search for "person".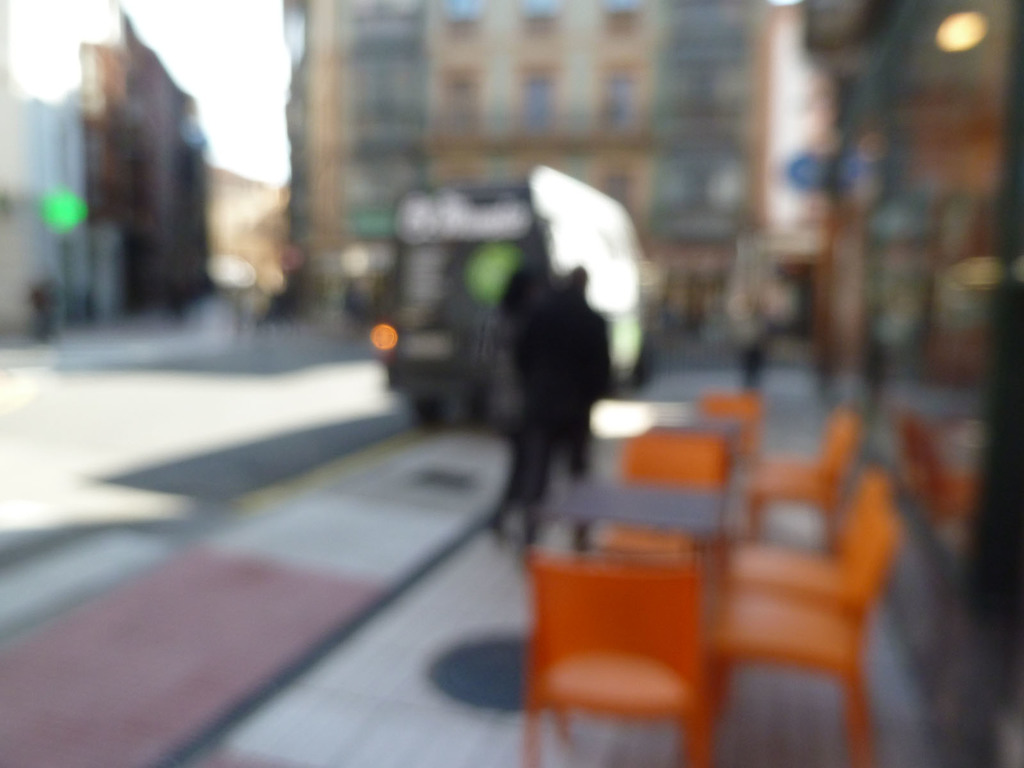
Found at {"left": 506, "top": 264, "right": 616, "bottom": 548}.
